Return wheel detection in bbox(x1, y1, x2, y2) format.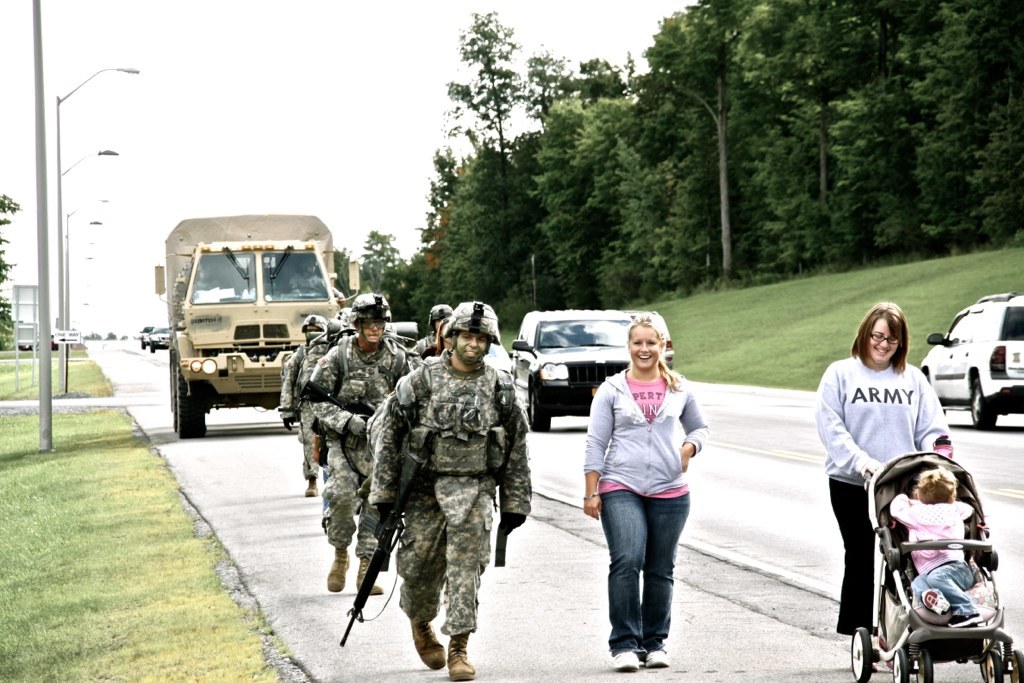
bbox(177, 359, 211, 443).
